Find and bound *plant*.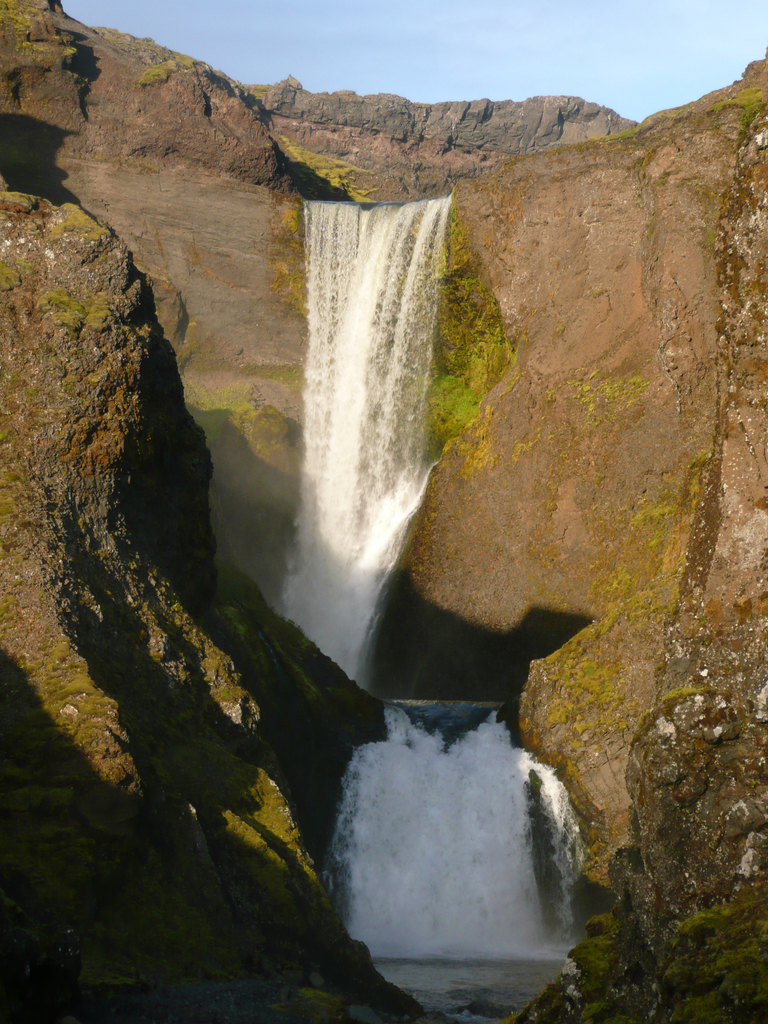
Bound: box=[755, 495, 767, 515].
